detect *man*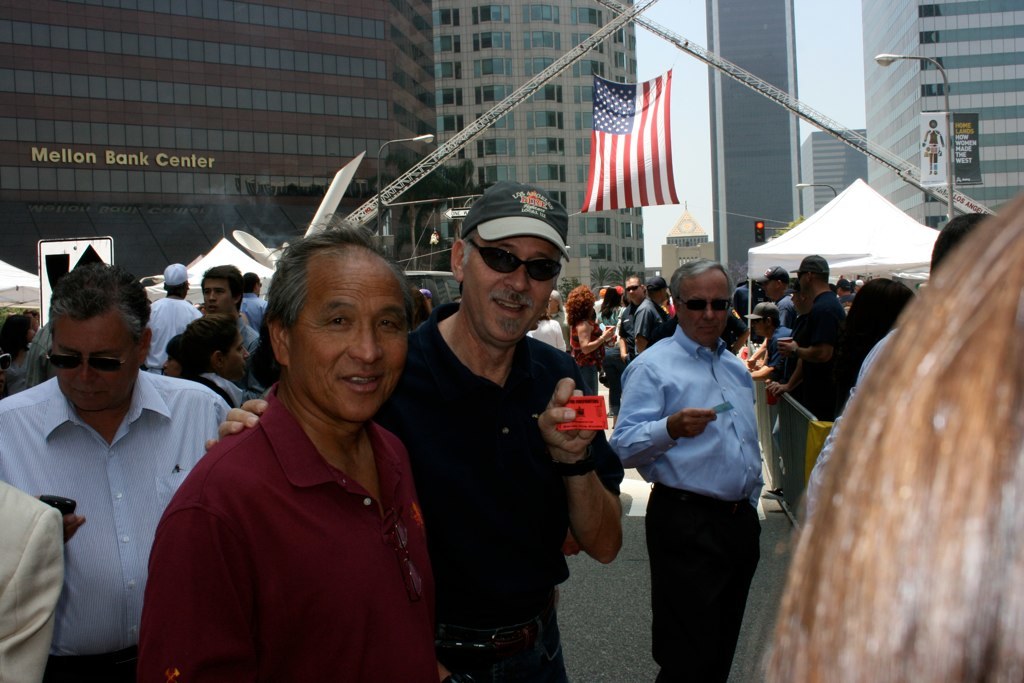
{"x1": 763, "y1": 251, "x2": 842, "y2": 502}
